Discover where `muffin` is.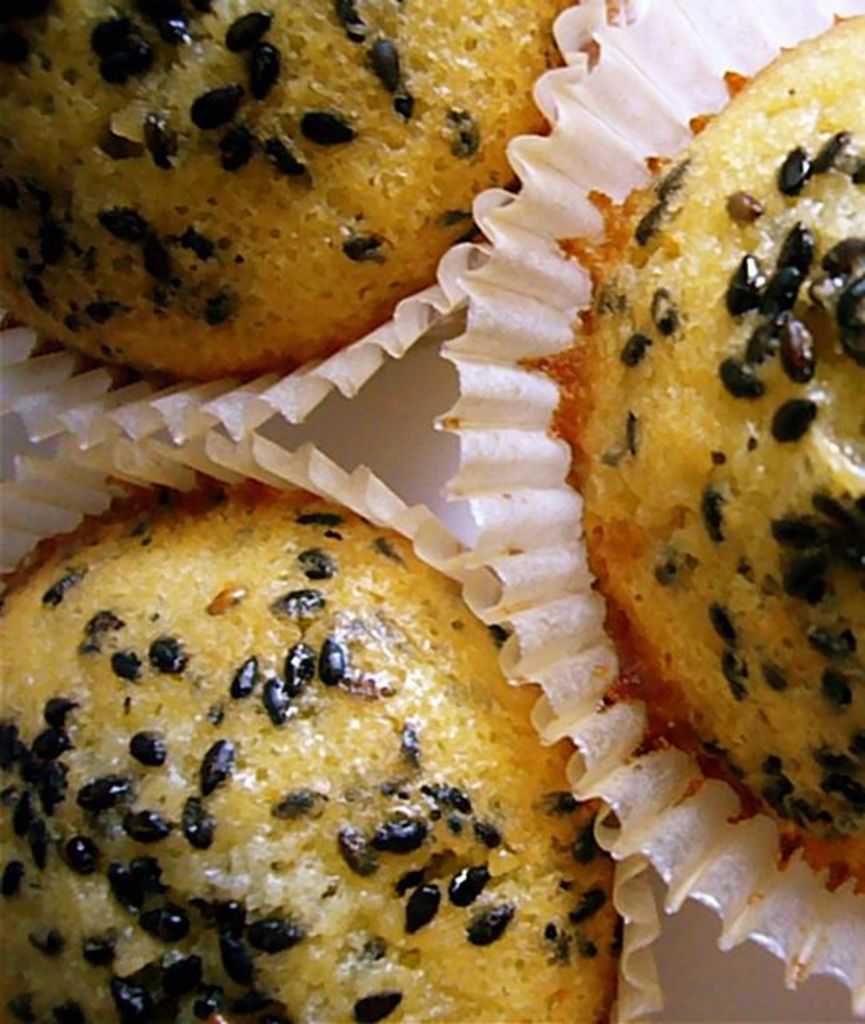
Discovered at <bbox>434, 0, 863, 1022</bbox>.
